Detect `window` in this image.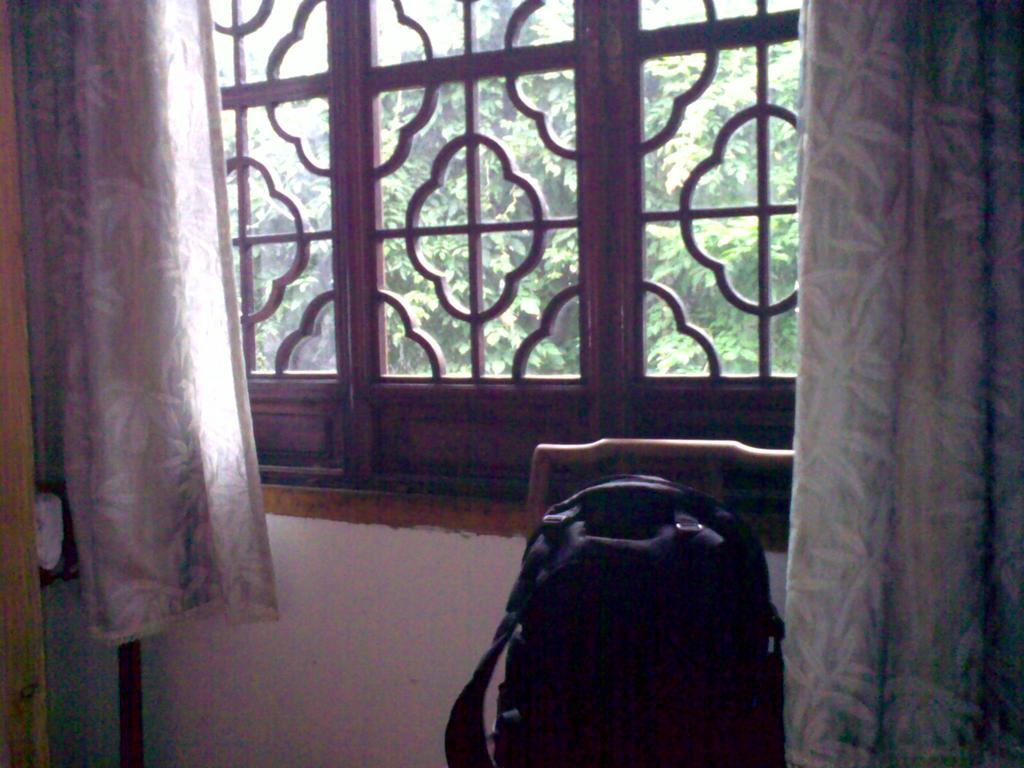
Detection: BBox(165, 0, 784, 480).
